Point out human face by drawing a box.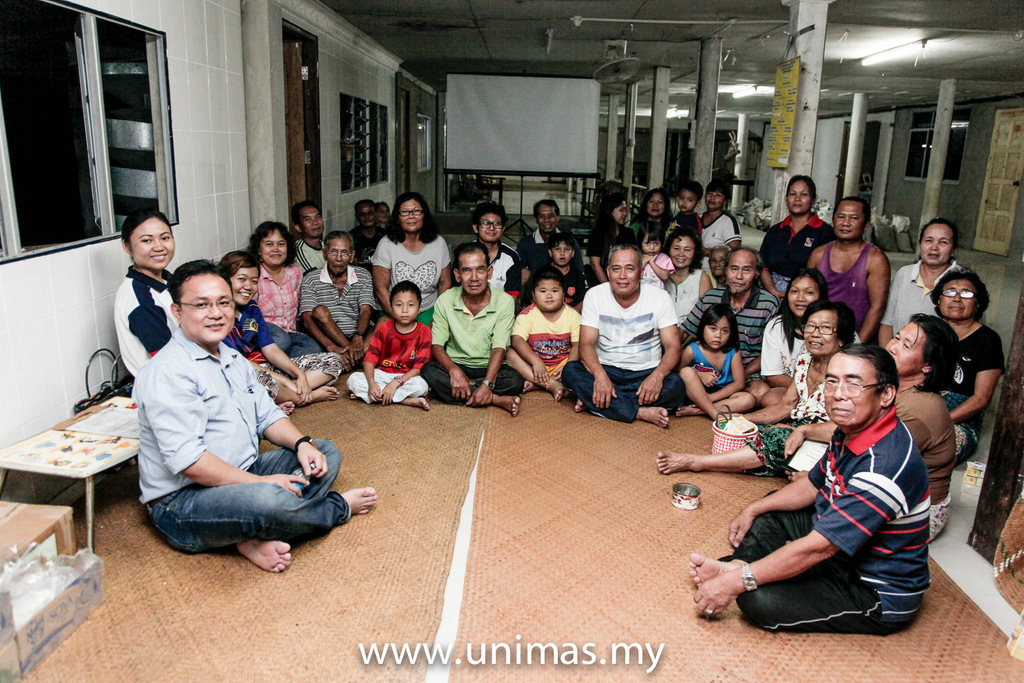
608:253:638:295.
